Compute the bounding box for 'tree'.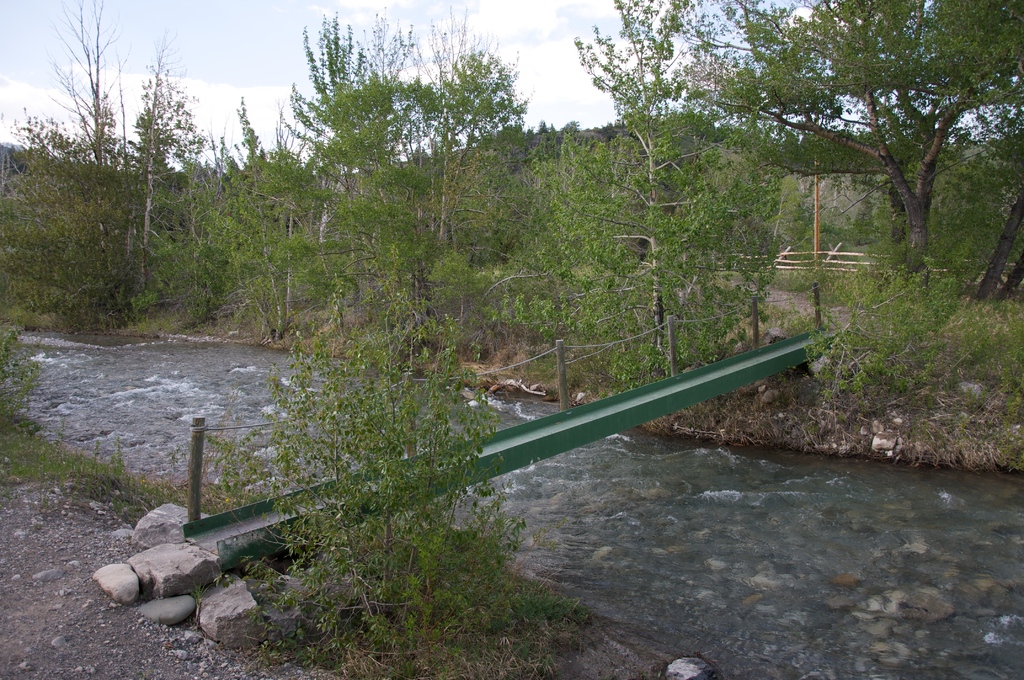
{"x1": 312, "y1": 50, "x2": 525, "y2": 355}.
